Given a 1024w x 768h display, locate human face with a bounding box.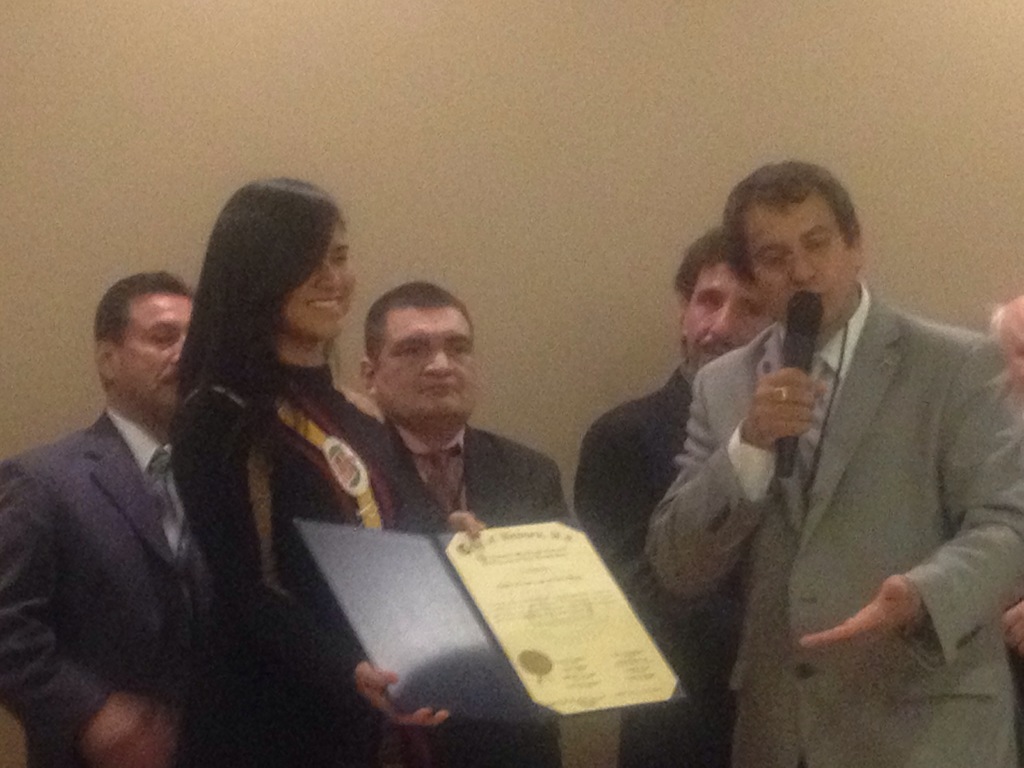
Located: (x1=378, y1=310, x2=476, y2=422).
